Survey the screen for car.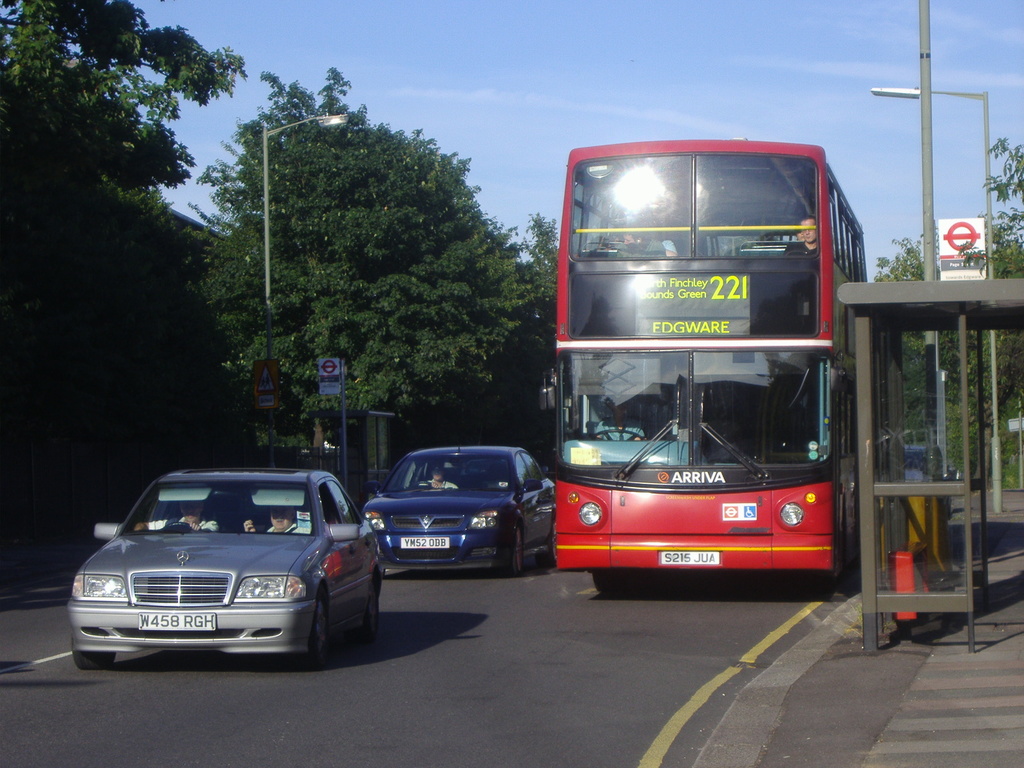
Survey found: locate(362, 444, 559, 575).
